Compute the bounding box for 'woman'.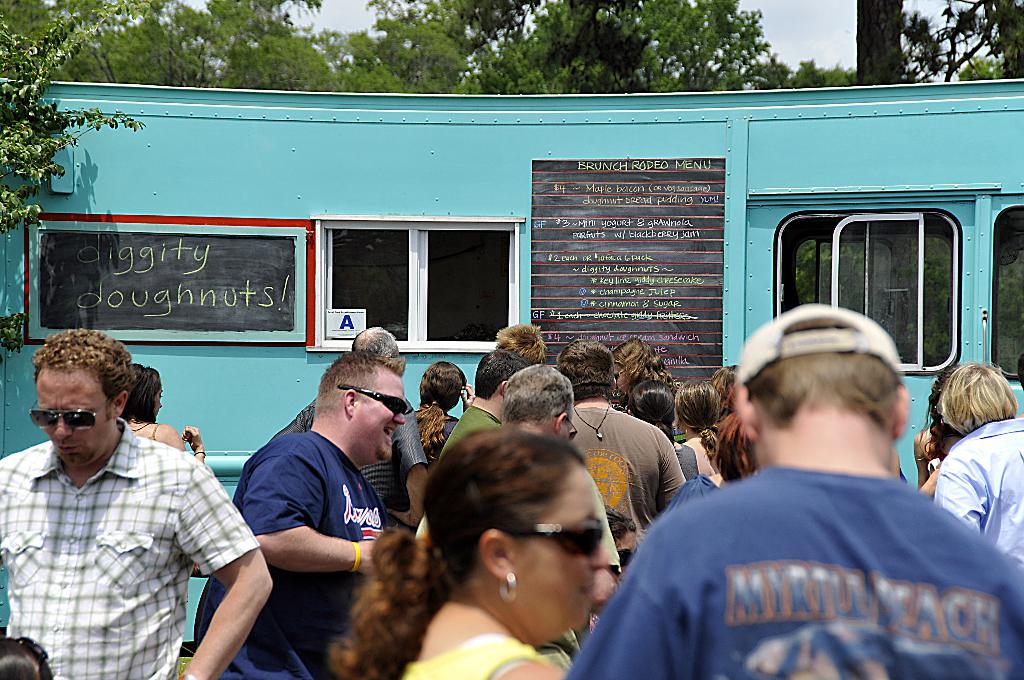
bbox(623, 380, 675, 446).
